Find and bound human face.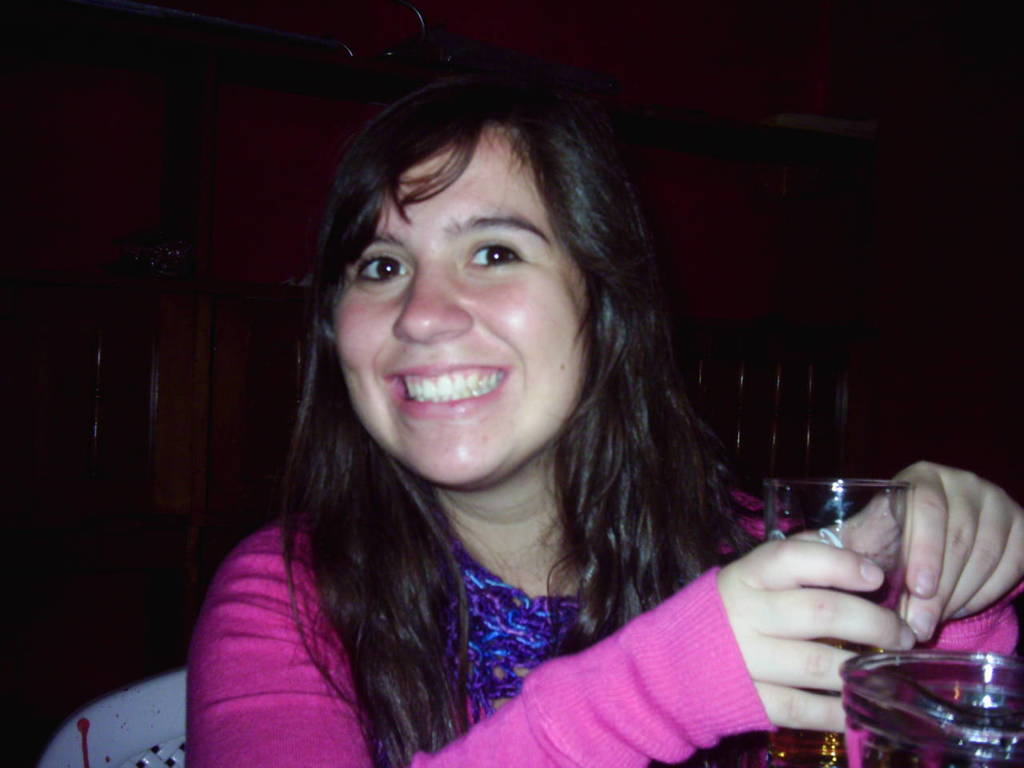
Bound: BBox(330, 117, 607, 477).
